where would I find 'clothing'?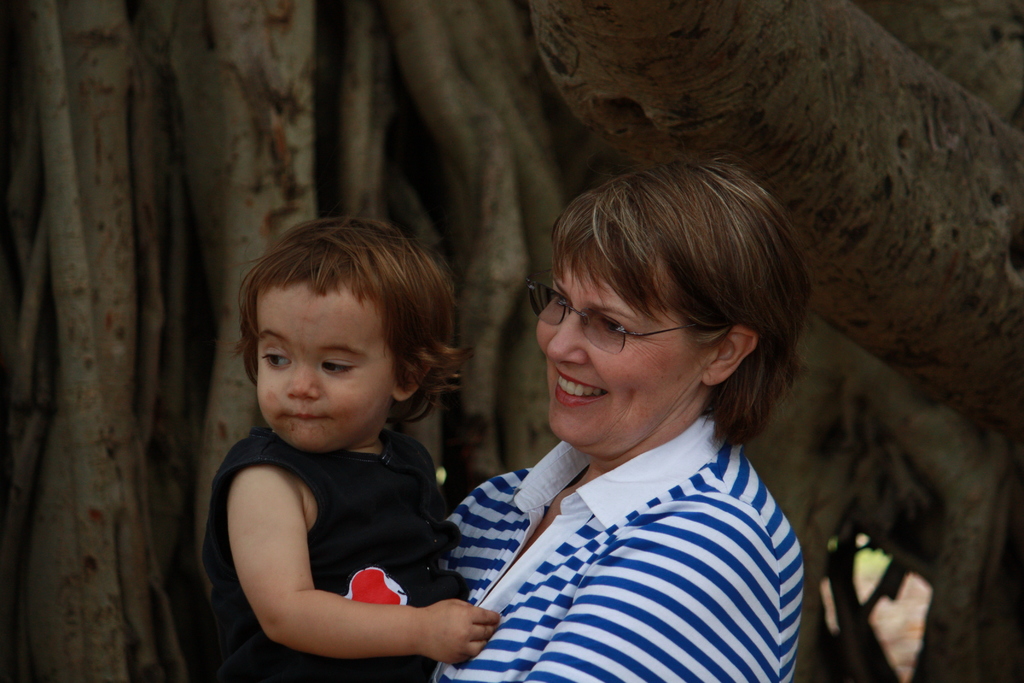
At (left=428, top=413, right=813, bottom=682).
